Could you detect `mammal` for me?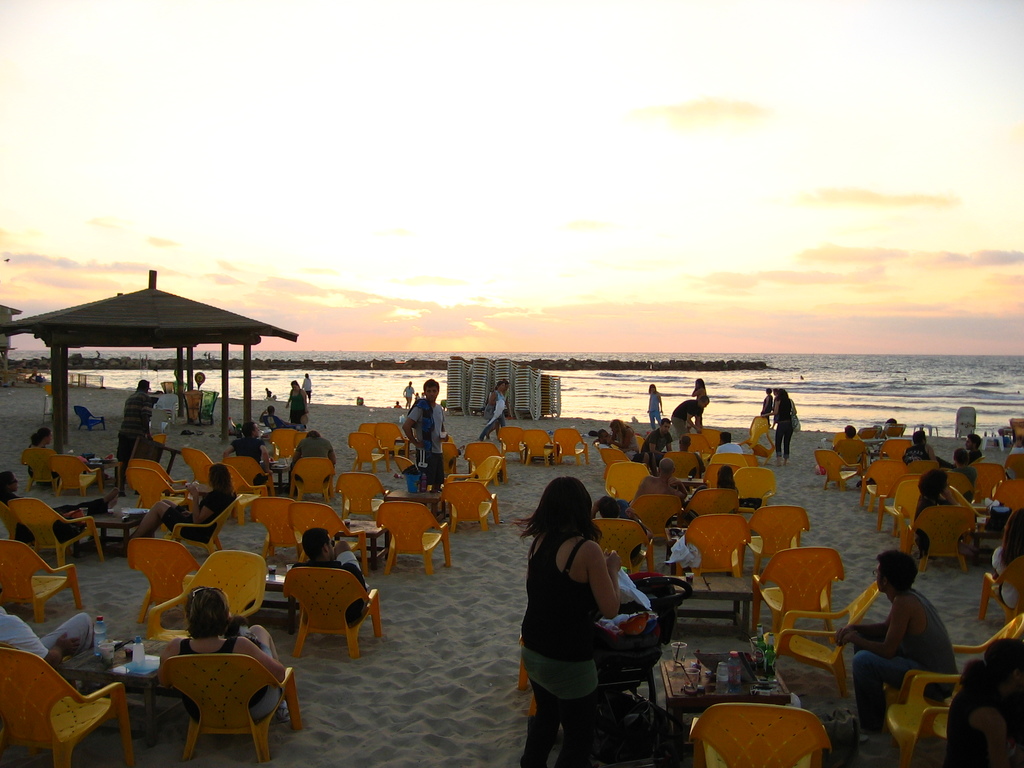
Detection result: {"x1": 913, "y1": 465, "x2": 955, "y2": 551}.
